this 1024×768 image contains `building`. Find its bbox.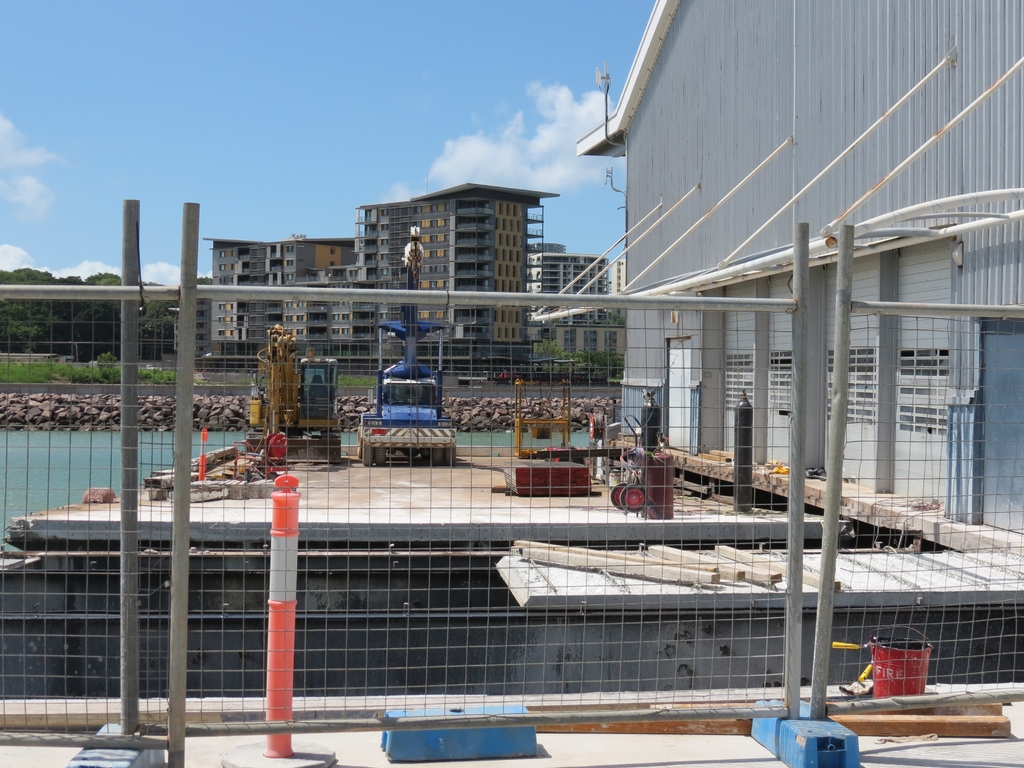
[608,260,624,294].
